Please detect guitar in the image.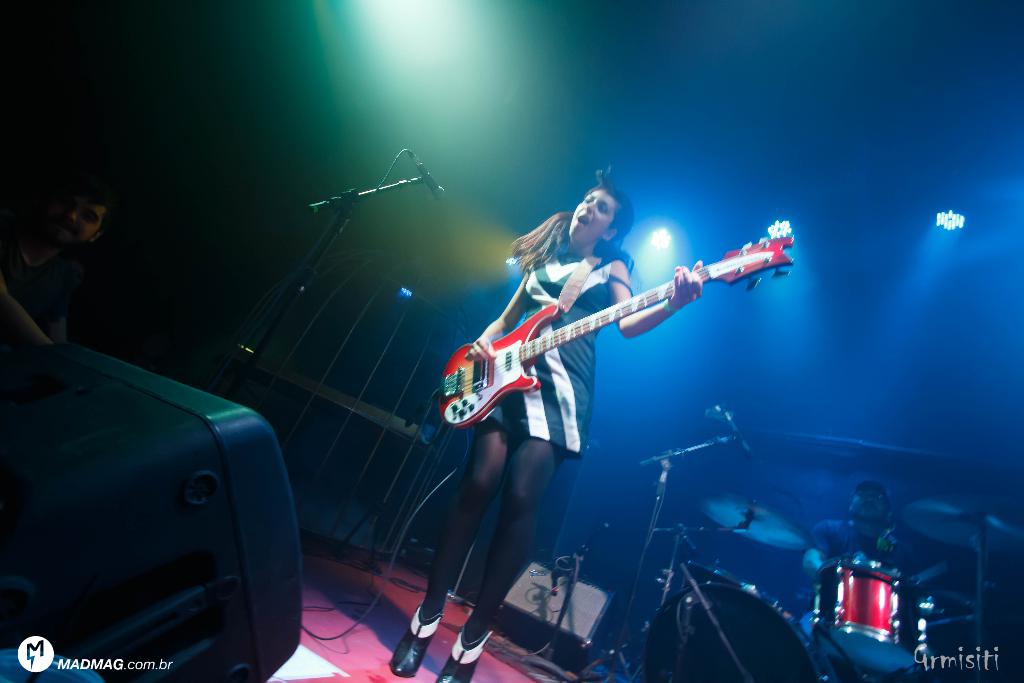
<bbox>436, 222, 794, 427</bbox>.
